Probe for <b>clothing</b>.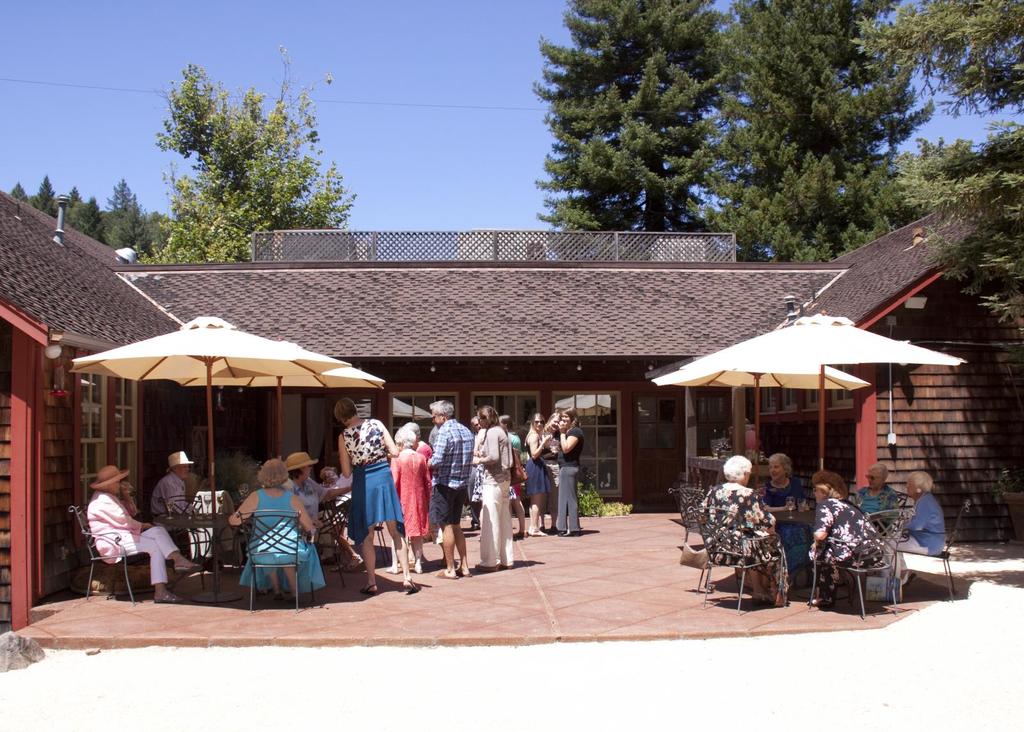
Probe result: {"left": 293, "top": 473, "right": 323, "bottom": 530}.
